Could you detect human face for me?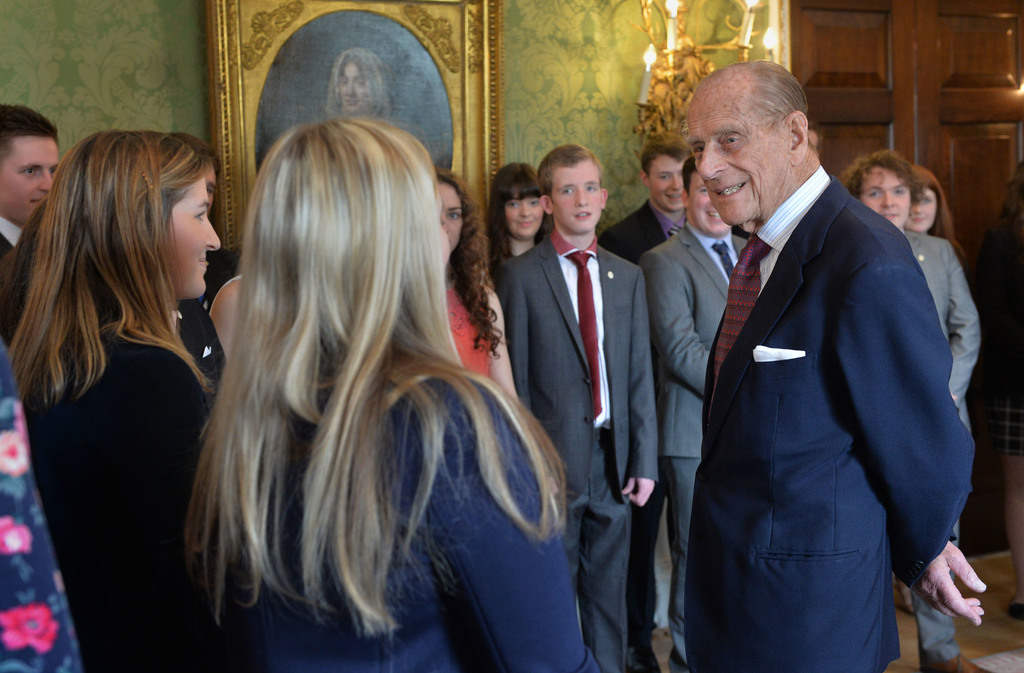
Detection result: 337/56/369/113.
